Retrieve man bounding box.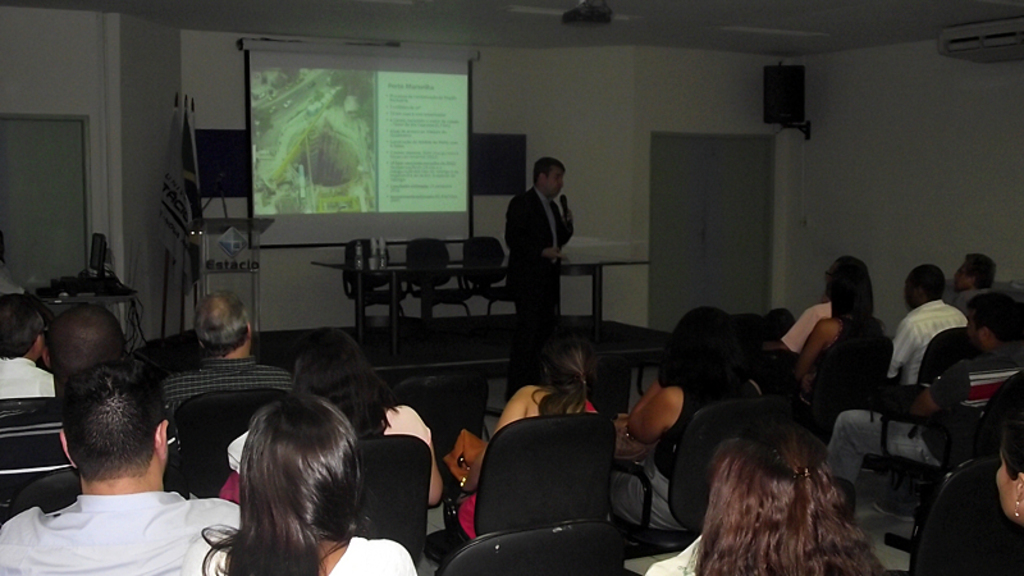
Bounding box: region(828, 289, 1023, 489).
